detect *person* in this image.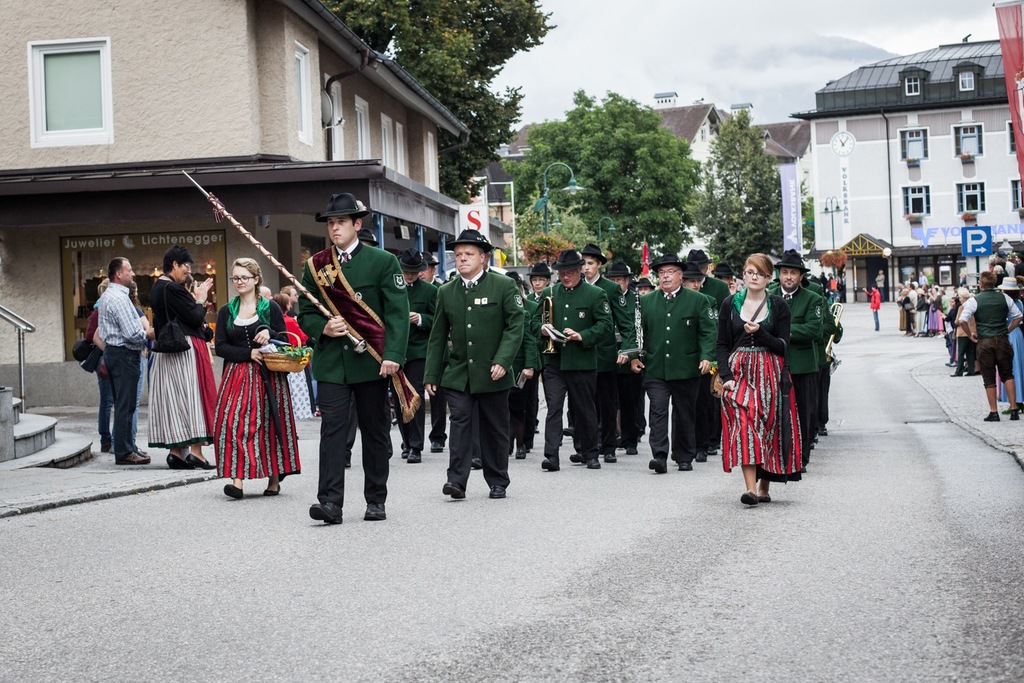
Detection: [528, 253, 611, 471].
